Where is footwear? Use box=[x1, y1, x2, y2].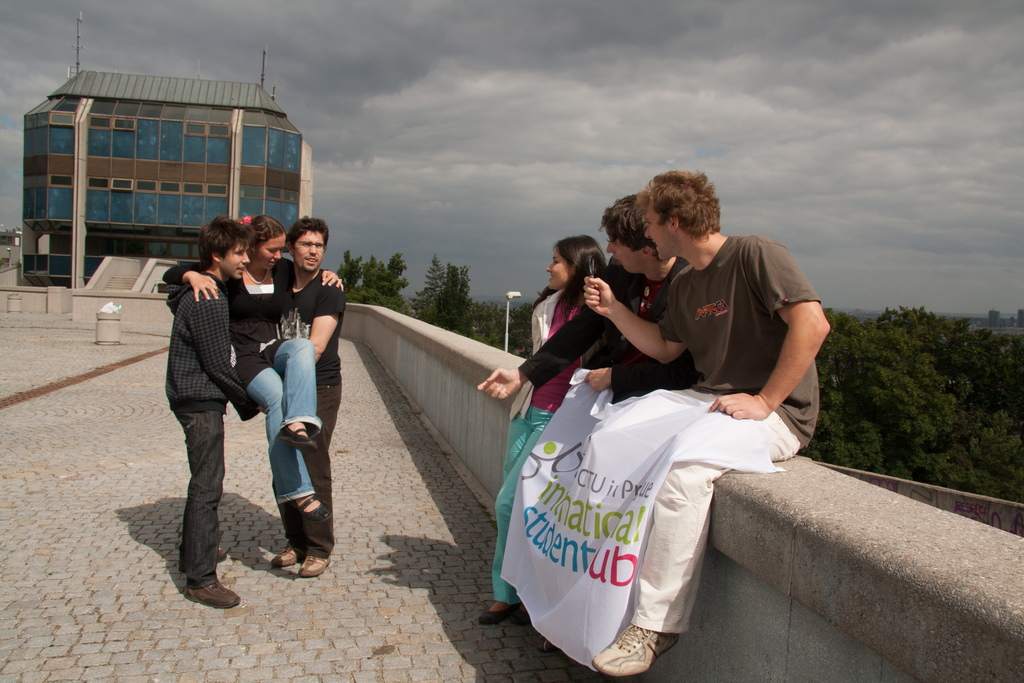
box=[589, 623, 678, 677].
